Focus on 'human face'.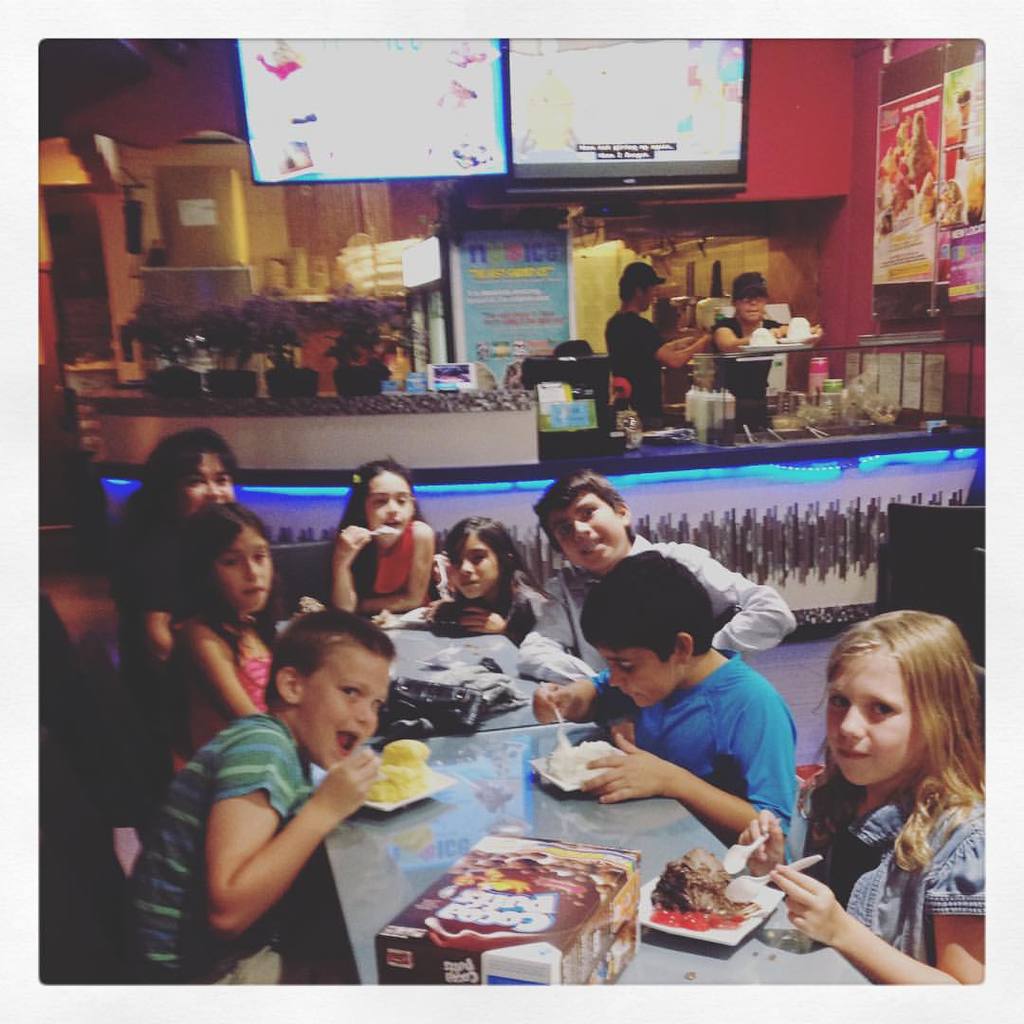
Focused at locate(213, 539, 268, 614).
